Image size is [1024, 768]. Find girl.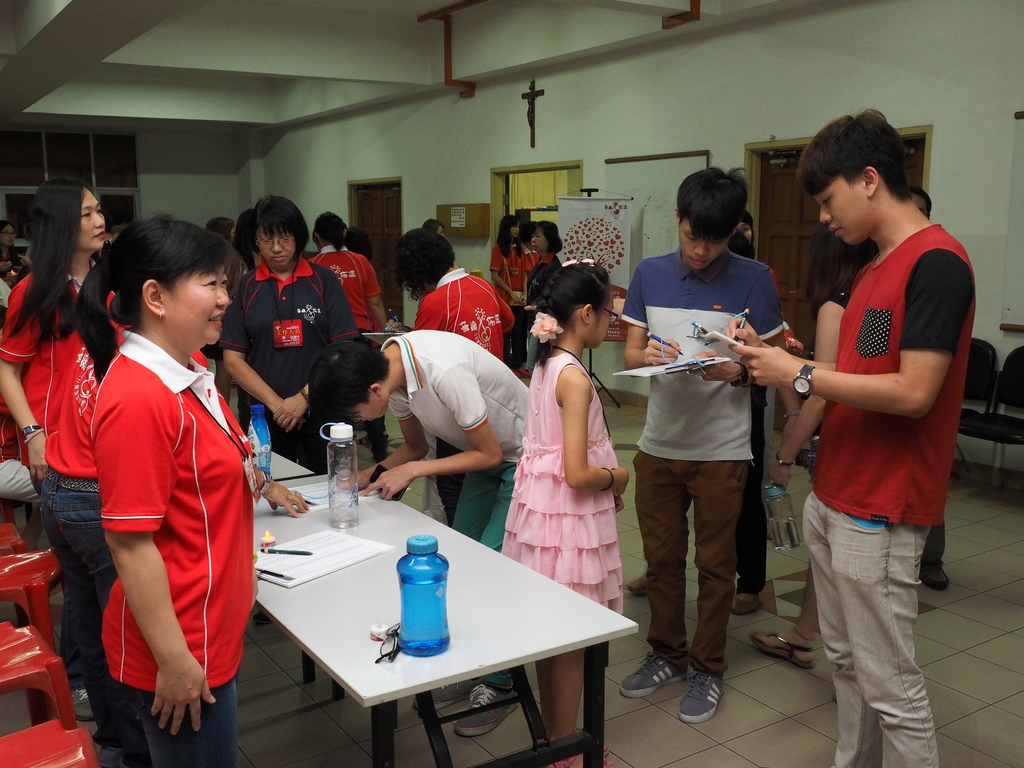
region(494, 250, 627, 766).
